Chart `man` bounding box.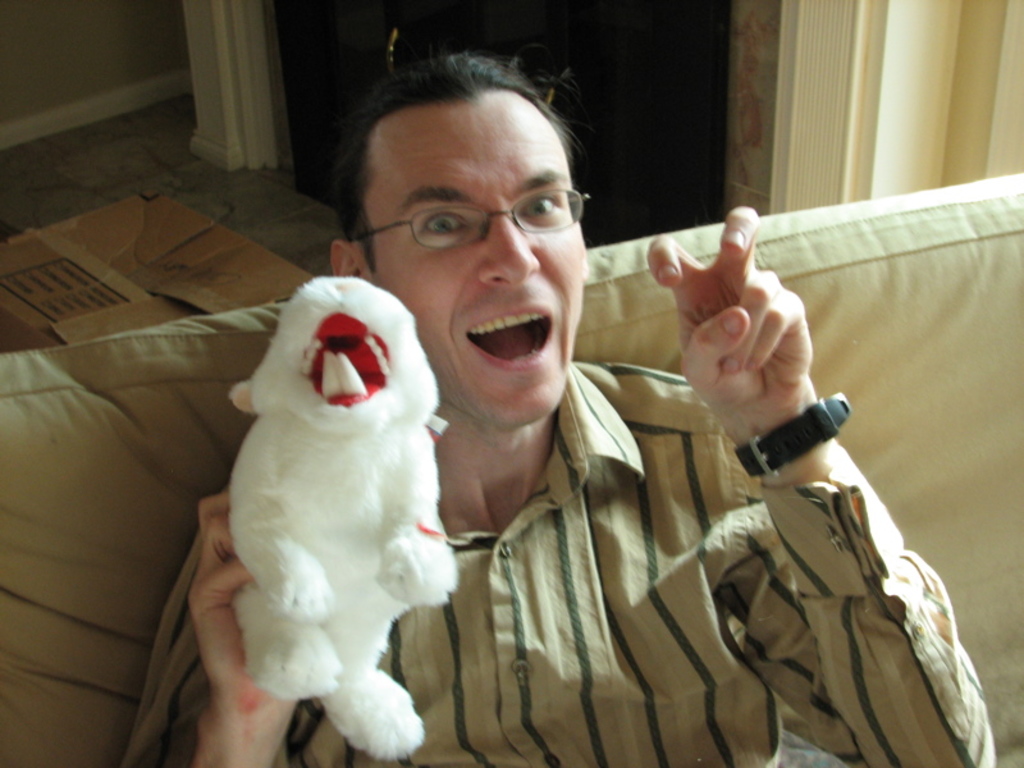
Charted: Rect(221, 113, 943, 756).
